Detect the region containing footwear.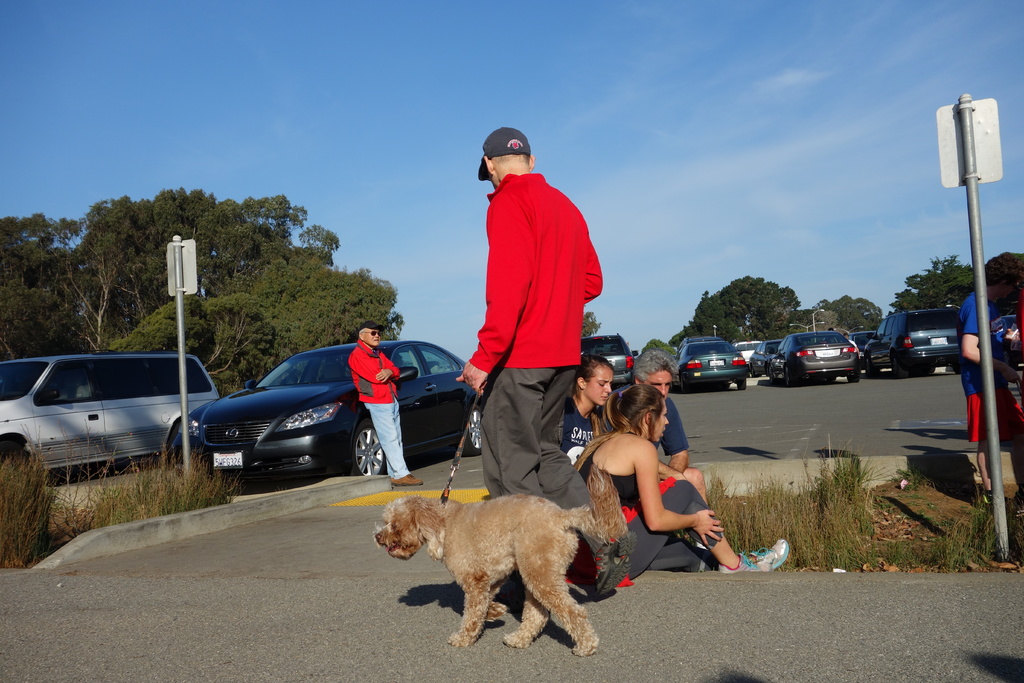
387, 462, 418, 486.
